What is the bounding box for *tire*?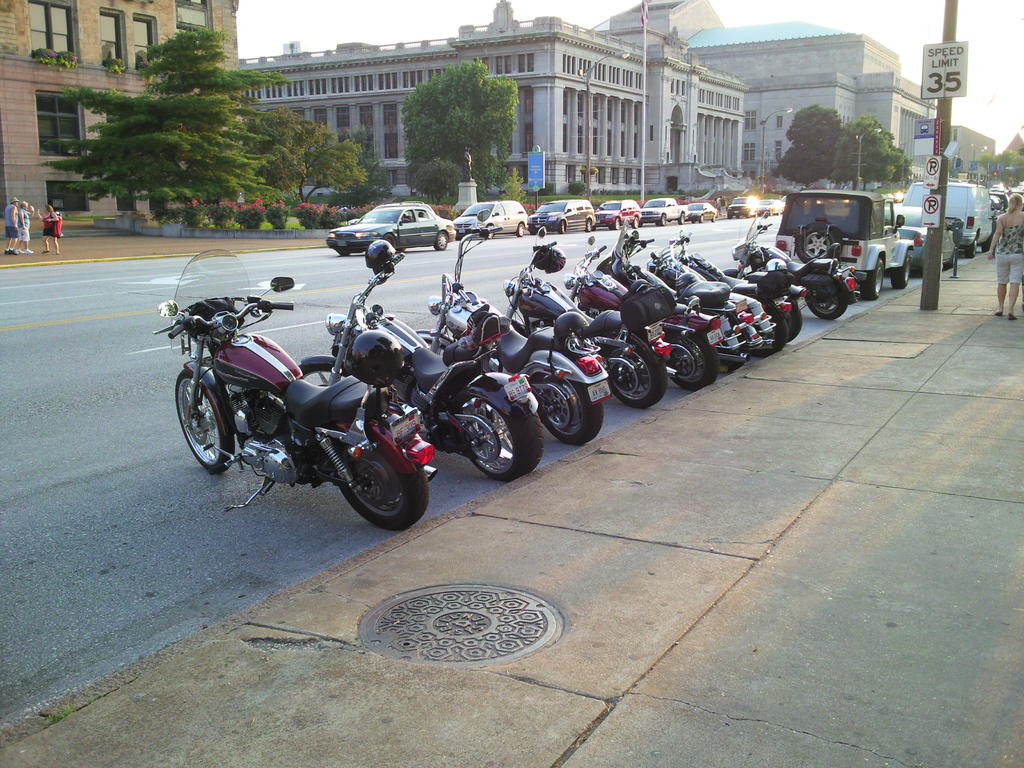
(x1=735, y1=214, x2=742, y2=221).
